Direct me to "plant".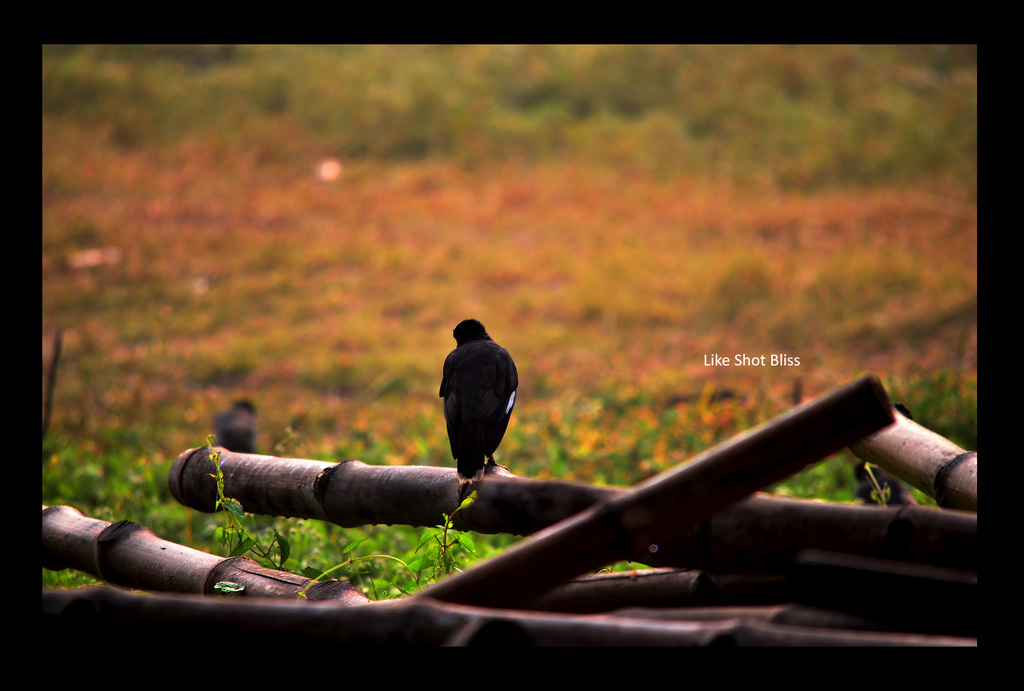
Direction: bbox=(404, 491, 476, 579).
